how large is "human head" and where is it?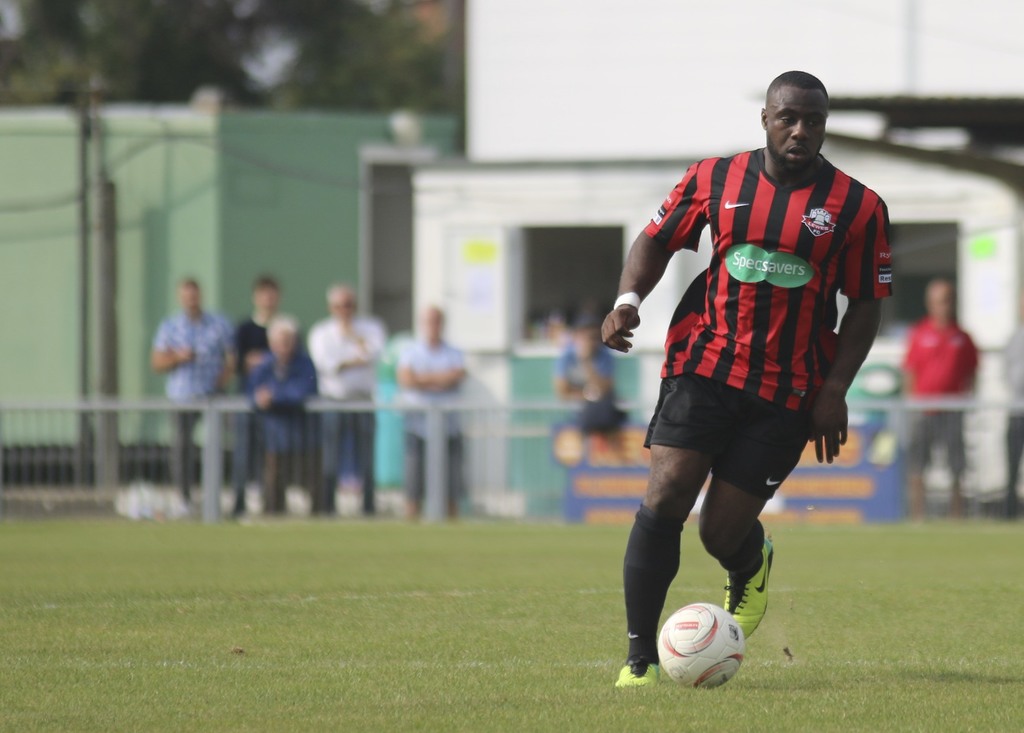
Bounding box: [252, 277, 278, 307].
